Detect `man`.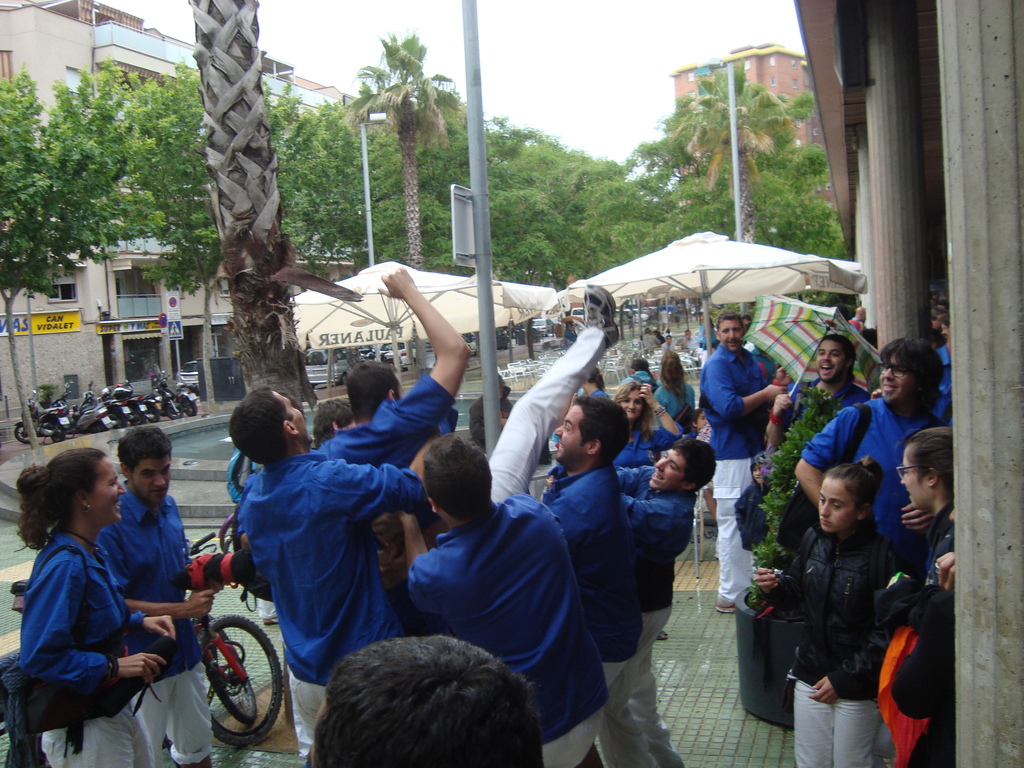
Detected at <box>793,337,952,552</box>.
